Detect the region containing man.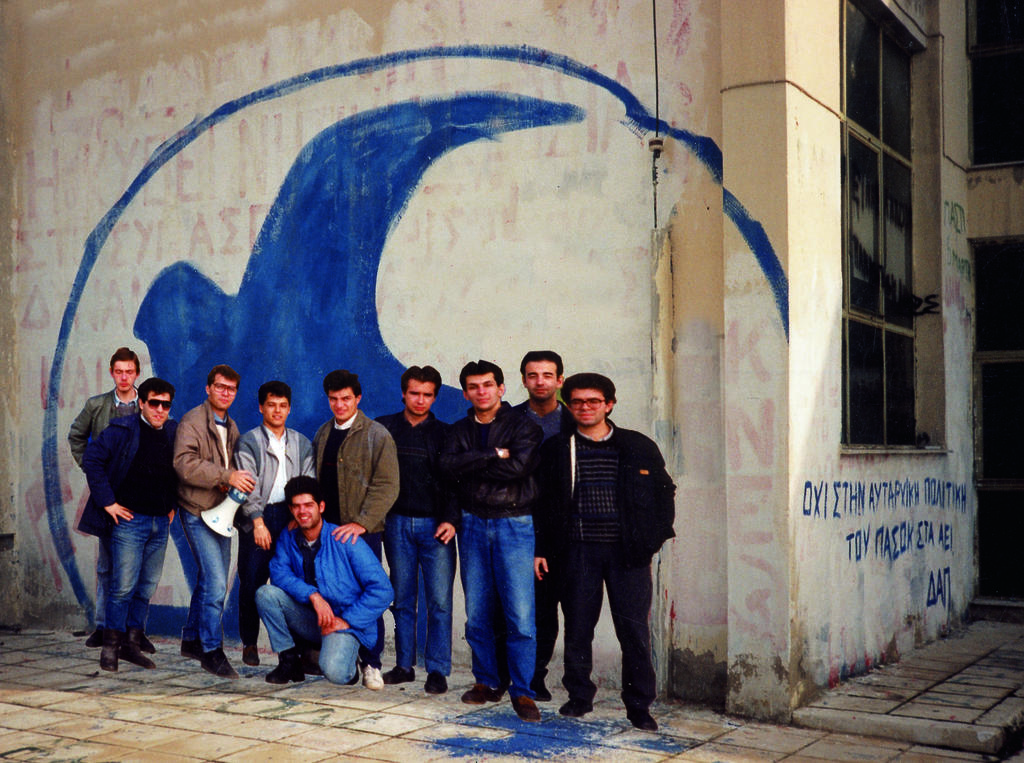
<region>80, 376, 174, 672</region>.
